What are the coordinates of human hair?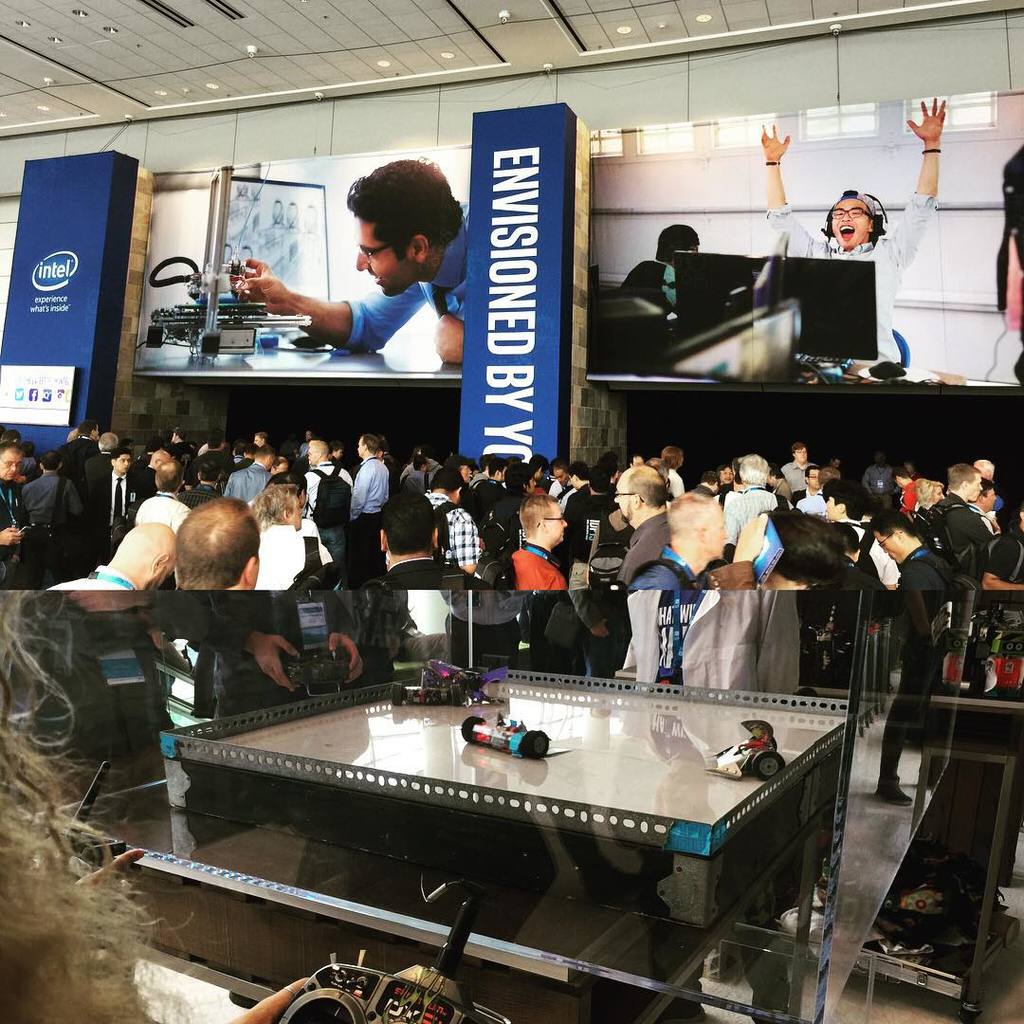
<box>940,463,980,494</box>.
